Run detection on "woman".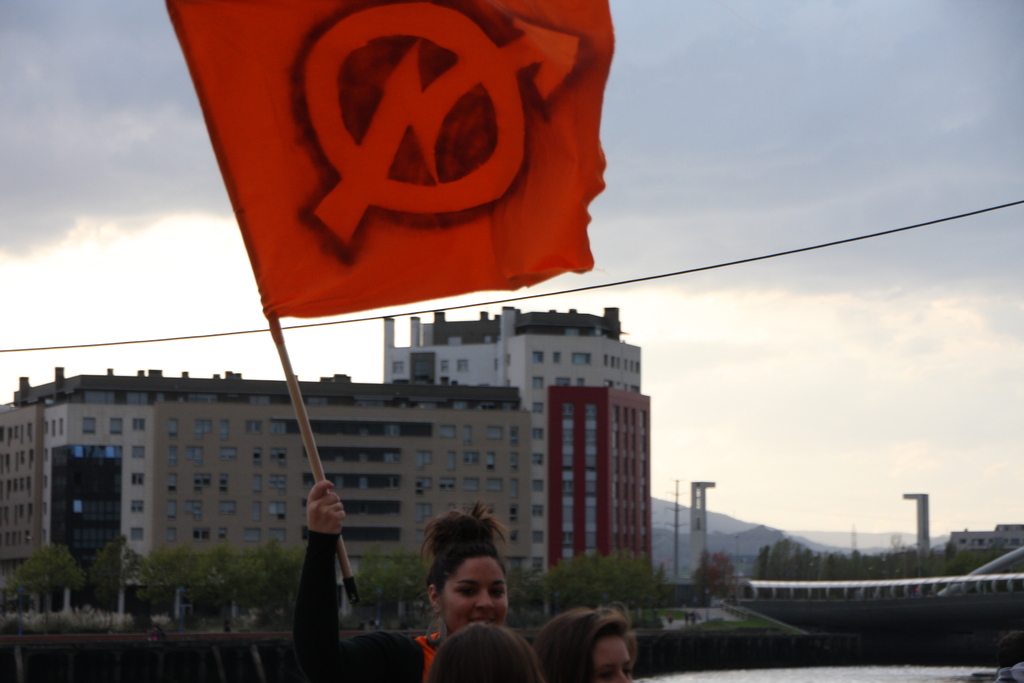
Result: 287/482/508/682.
